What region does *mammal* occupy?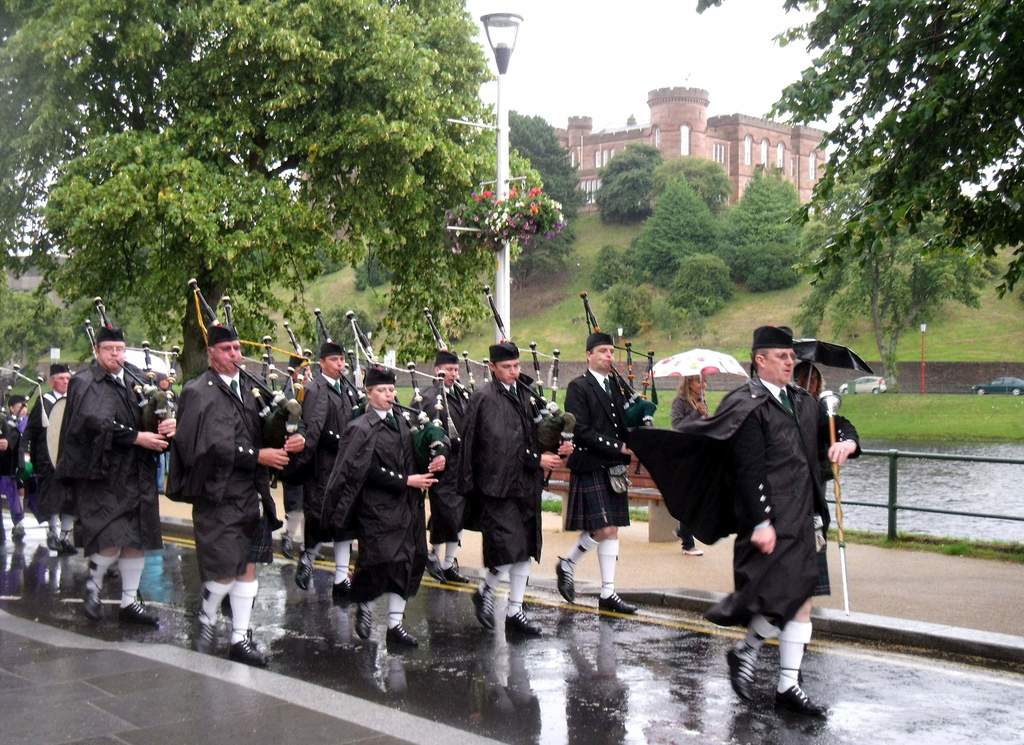
pyautogui.locateOnScreen(792, 362, 862, 486).
